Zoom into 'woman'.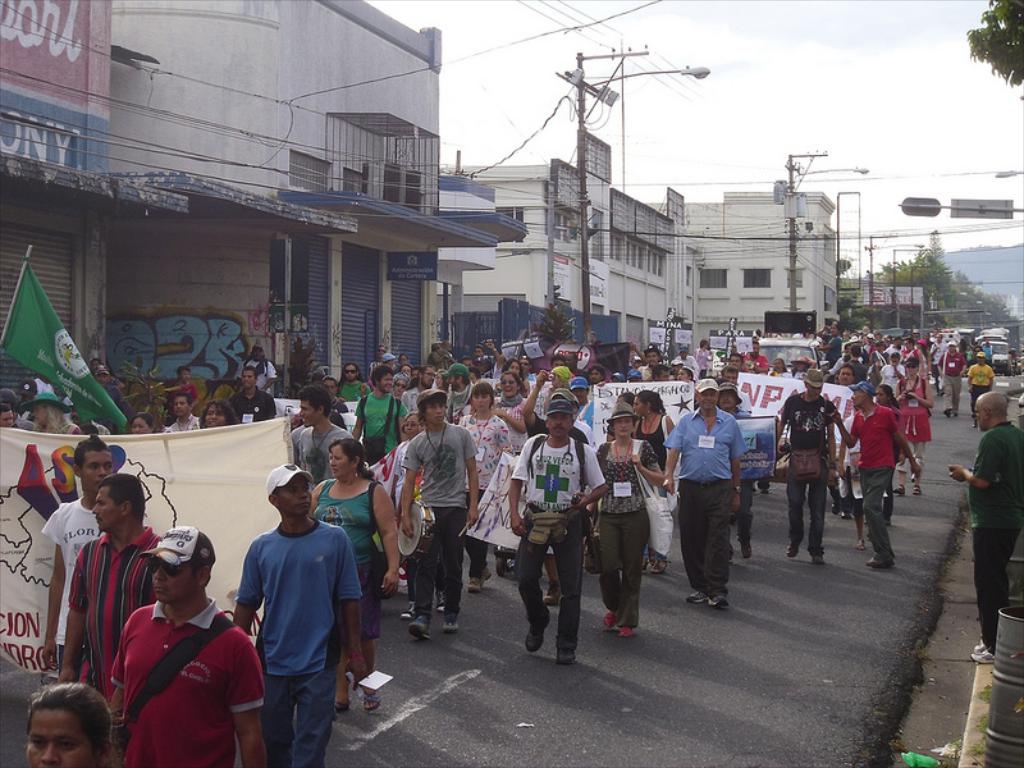
Zoom target: Rect(493, 369, 529, 451).
